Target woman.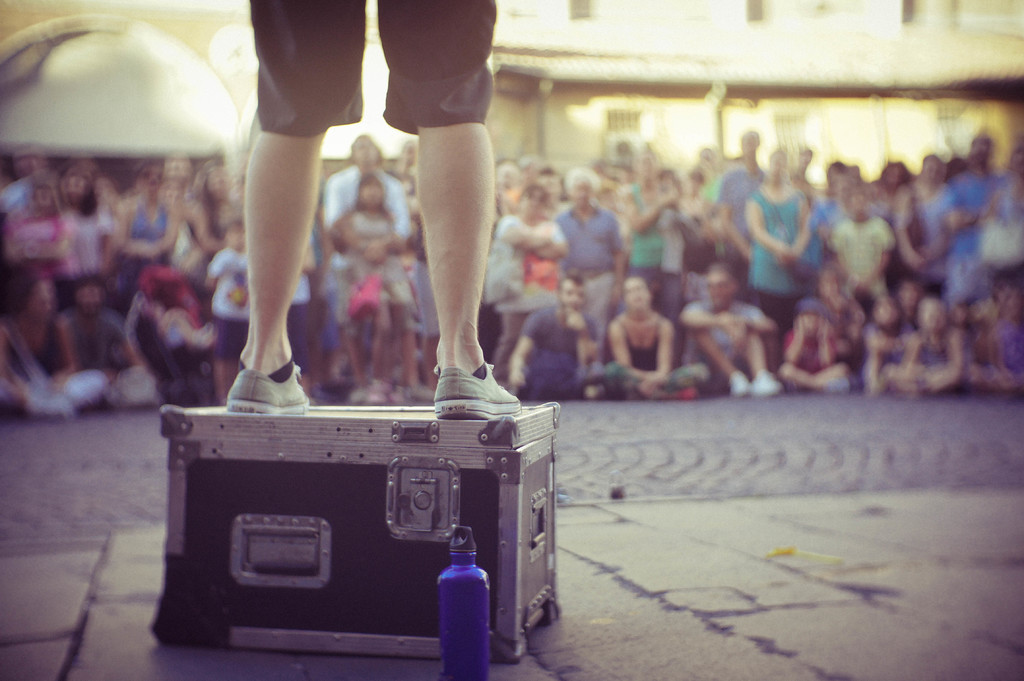
Target region: bbox=(885, 148, 964, 300).
